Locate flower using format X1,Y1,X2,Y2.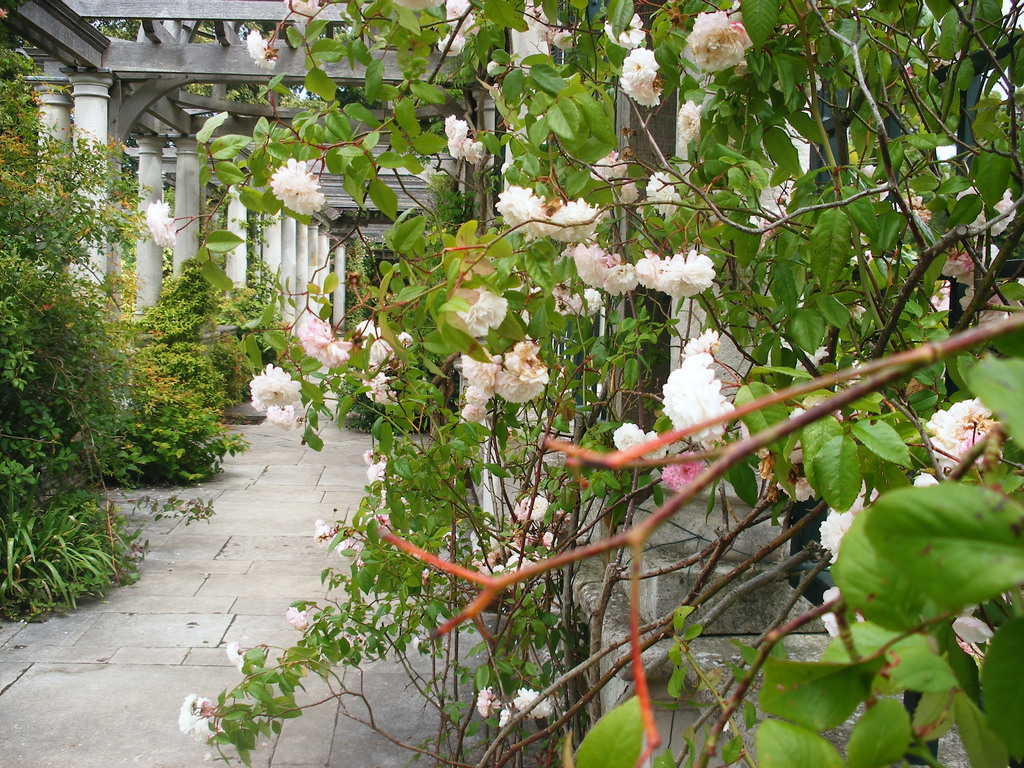
604,11,647,48.
